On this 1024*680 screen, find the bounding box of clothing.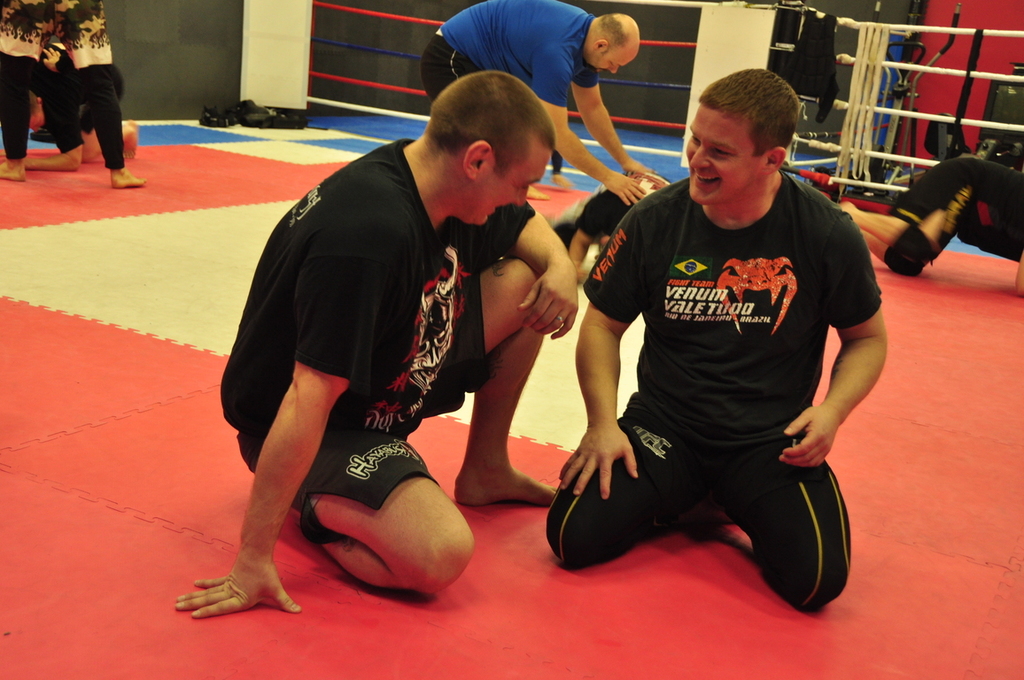
Bounding box: bbox=[29, 53, 89, 148].
